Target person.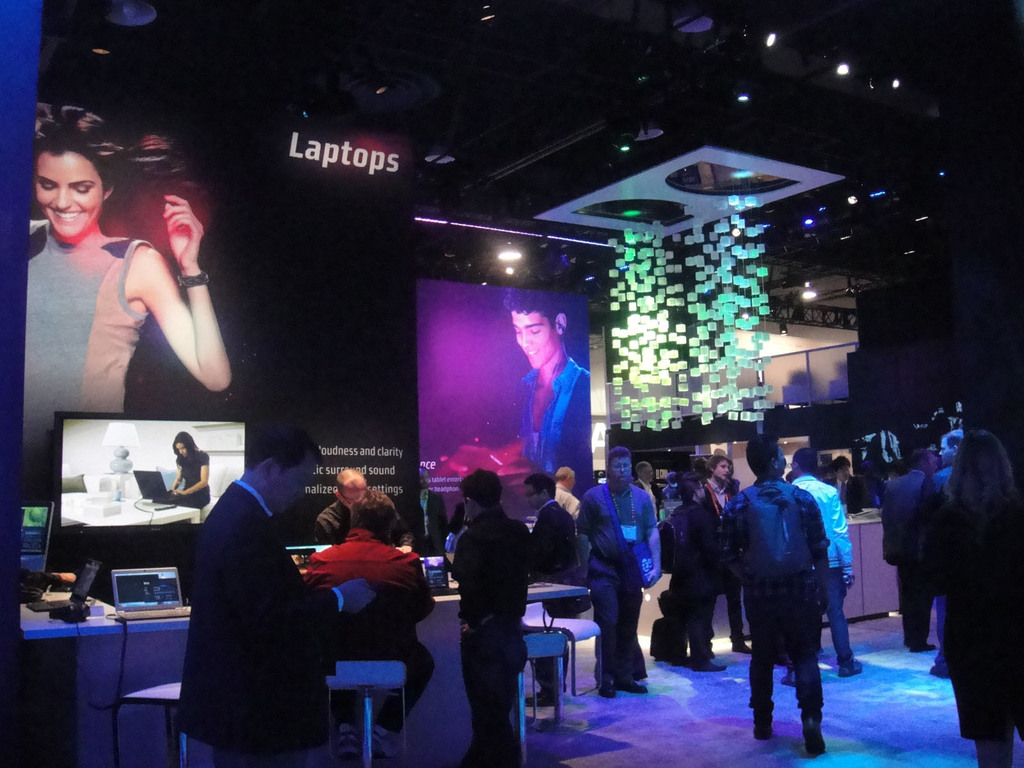
Target region: Rect(161, 428, 215, 507).
